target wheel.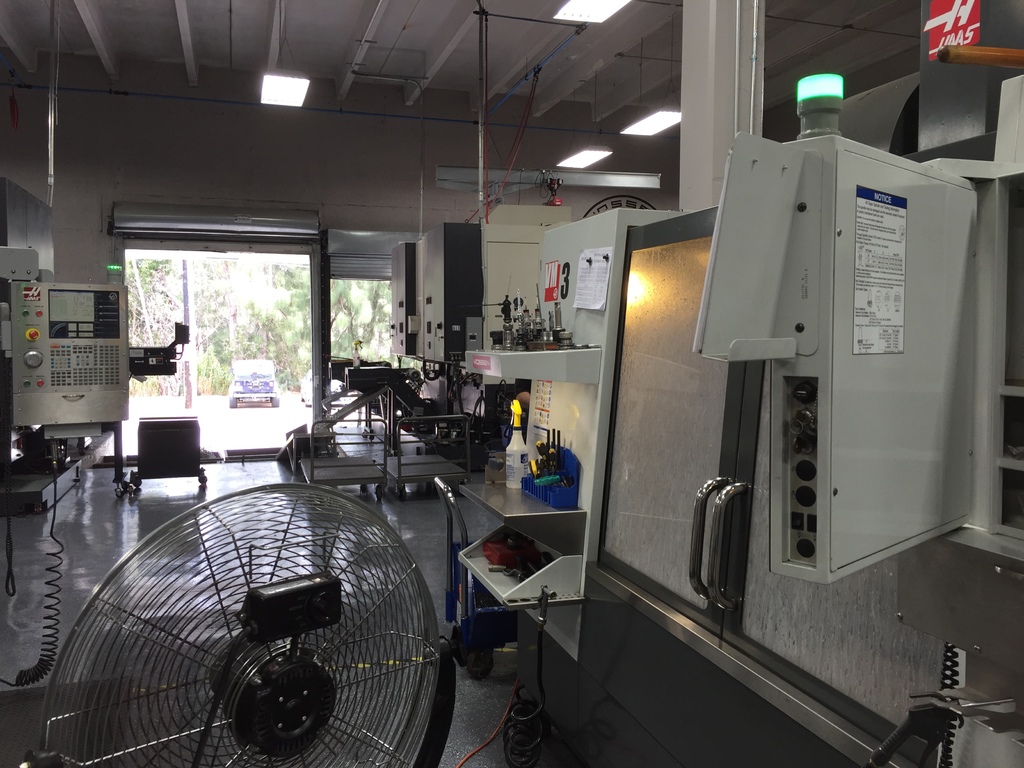
Target region: <box>134,476,141,487</box>.
